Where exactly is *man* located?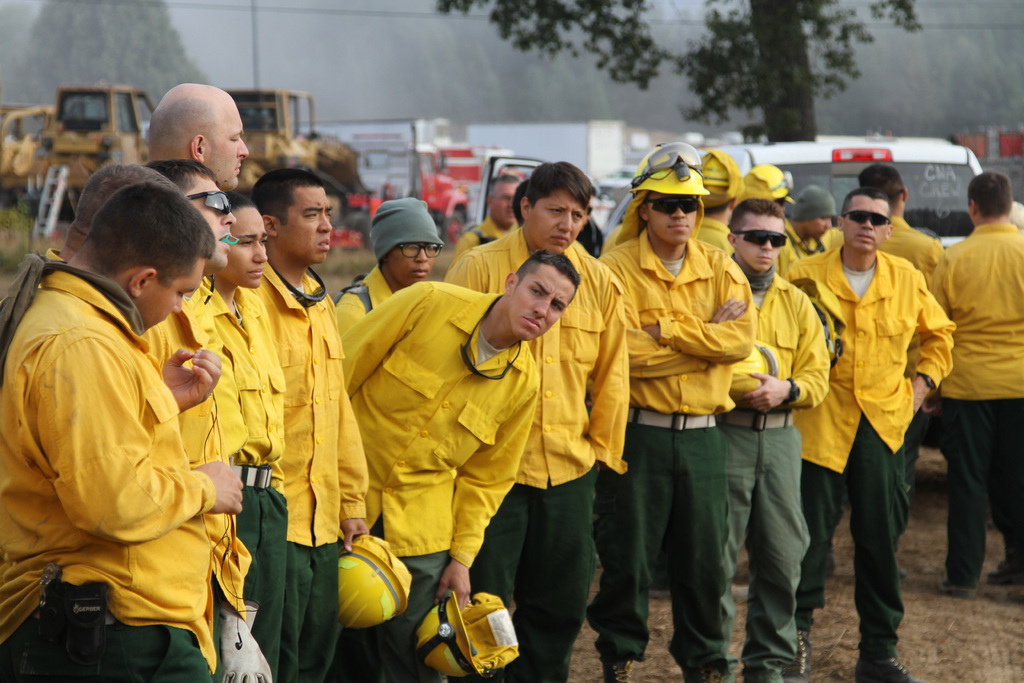
Its bounding box is (left=712, top=194, right=829, bottom=682).
